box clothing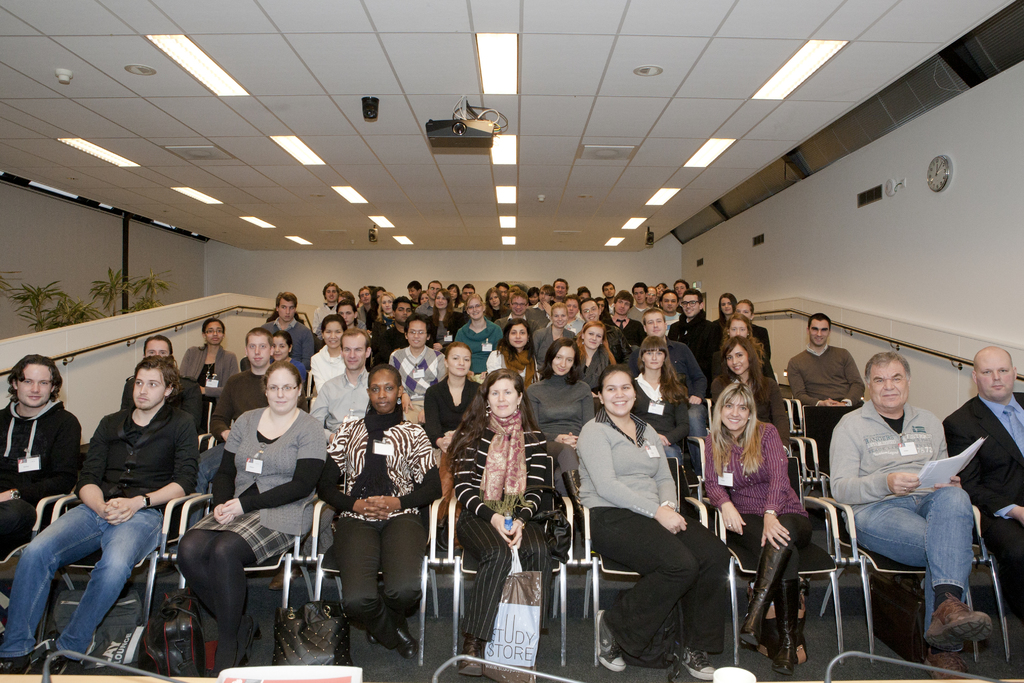
l=490, t=347, r=544, b=376
